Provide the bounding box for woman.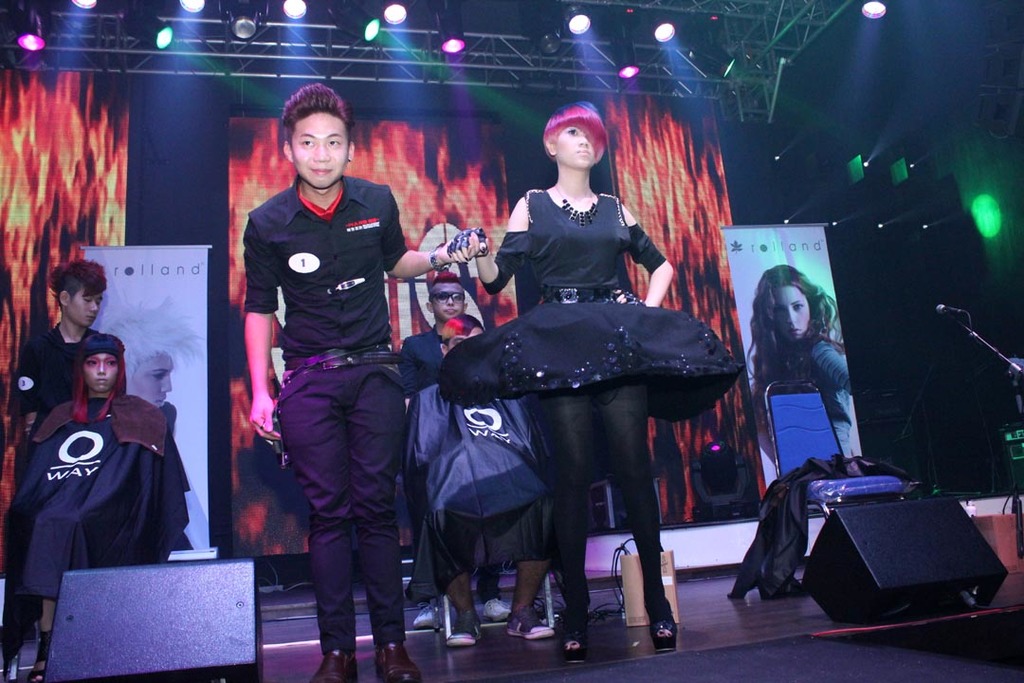
crop(13, 339, 159, 600).
